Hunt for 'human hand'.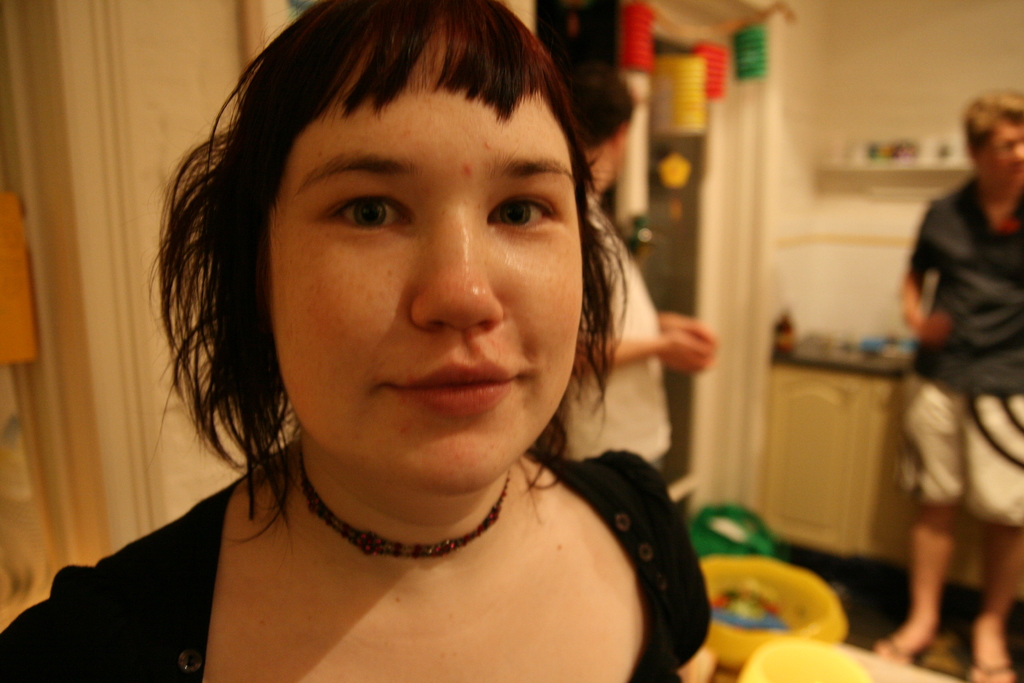
Hunted down at select_region(661, 313, 719, 343).
